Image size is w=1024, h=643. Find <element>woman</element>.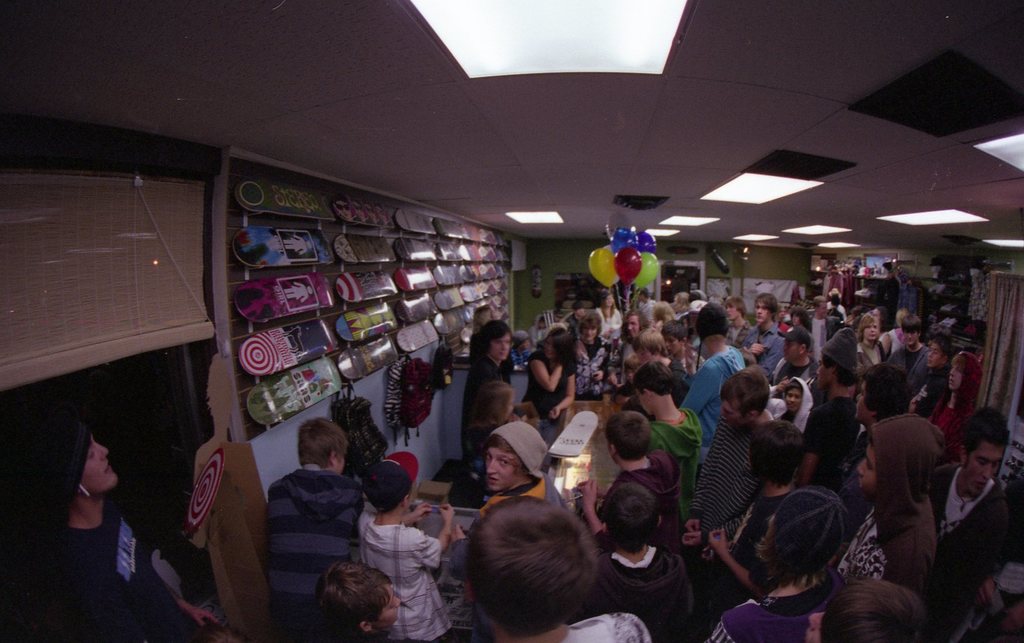
left=851, top=311, right=887, bottom=373.
